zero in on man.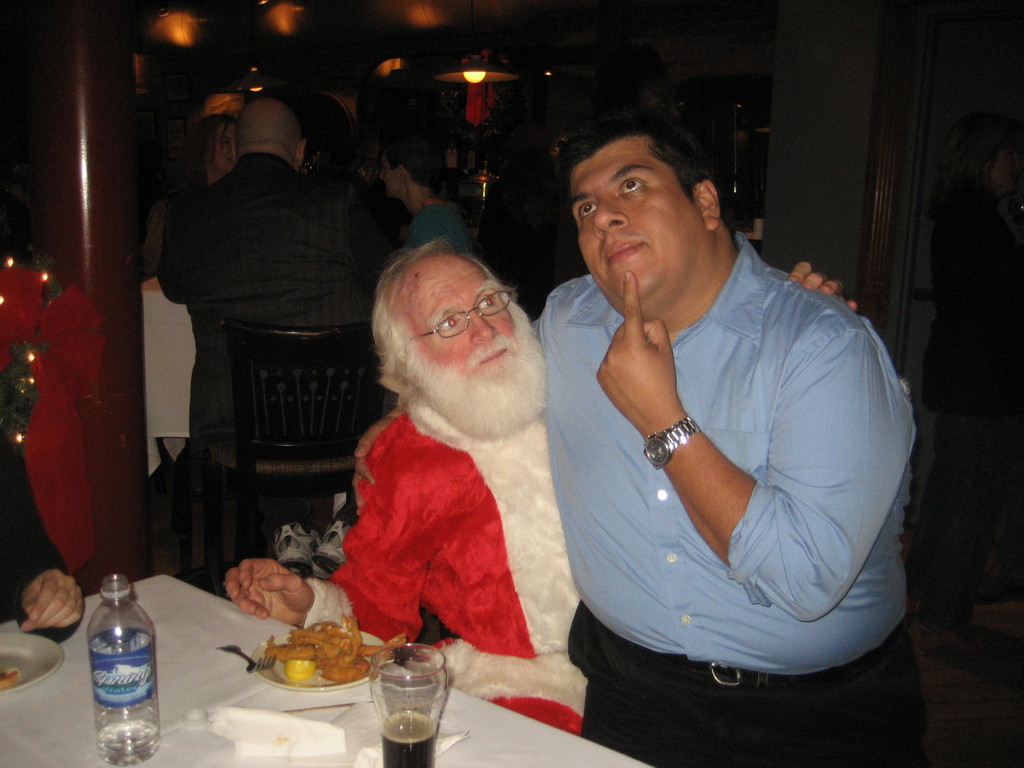
Zeroed in: [x1=225, y1=236, x2=857, y2=733].
